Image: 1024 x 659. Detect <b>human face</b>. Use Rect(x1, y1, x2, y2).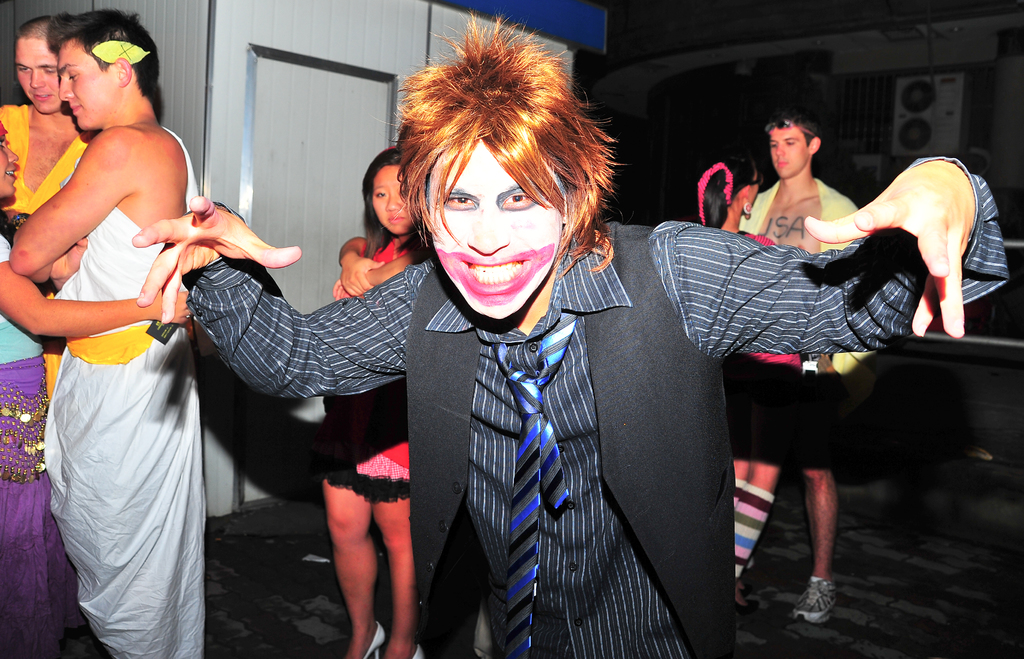
Rect(374, 166, 413, 234).
